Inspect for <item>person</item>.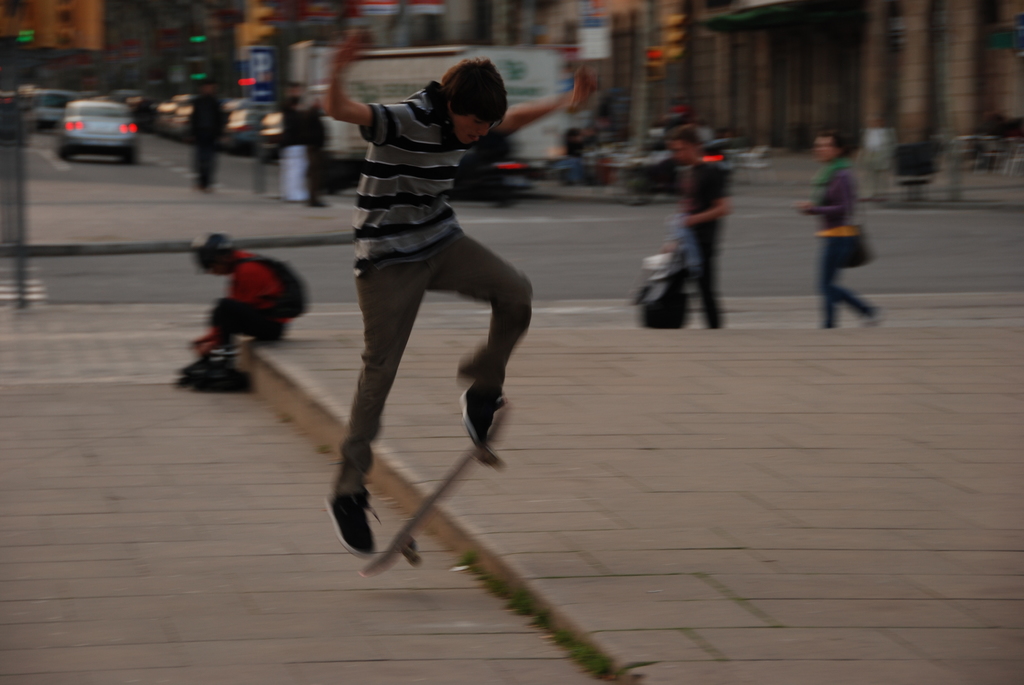
Inspection: x1=796 y1=131 x2=881 y2=328.
